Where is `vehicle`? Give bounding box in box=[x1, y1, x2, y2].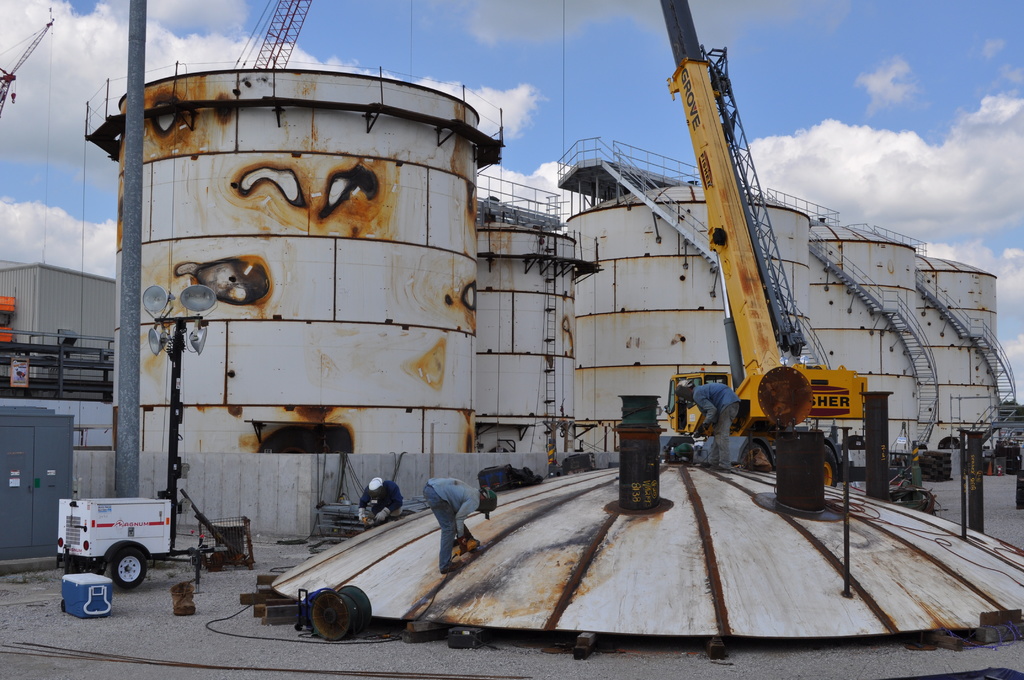
box=[656, 0, 869, 489].
